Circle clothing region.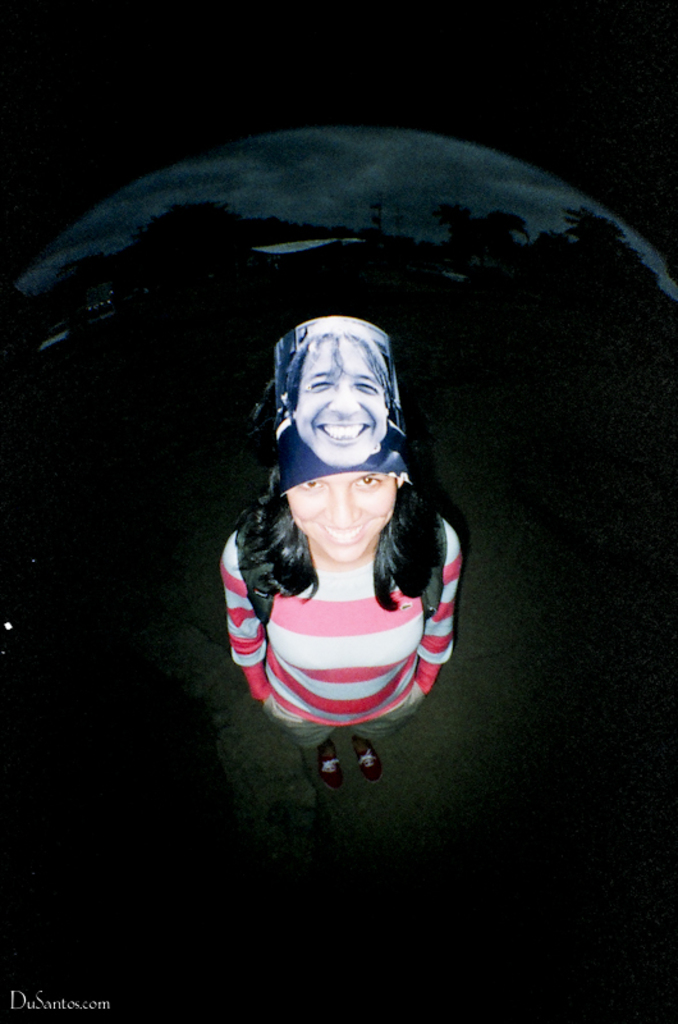
Region: [214, 529, 461, 724].
